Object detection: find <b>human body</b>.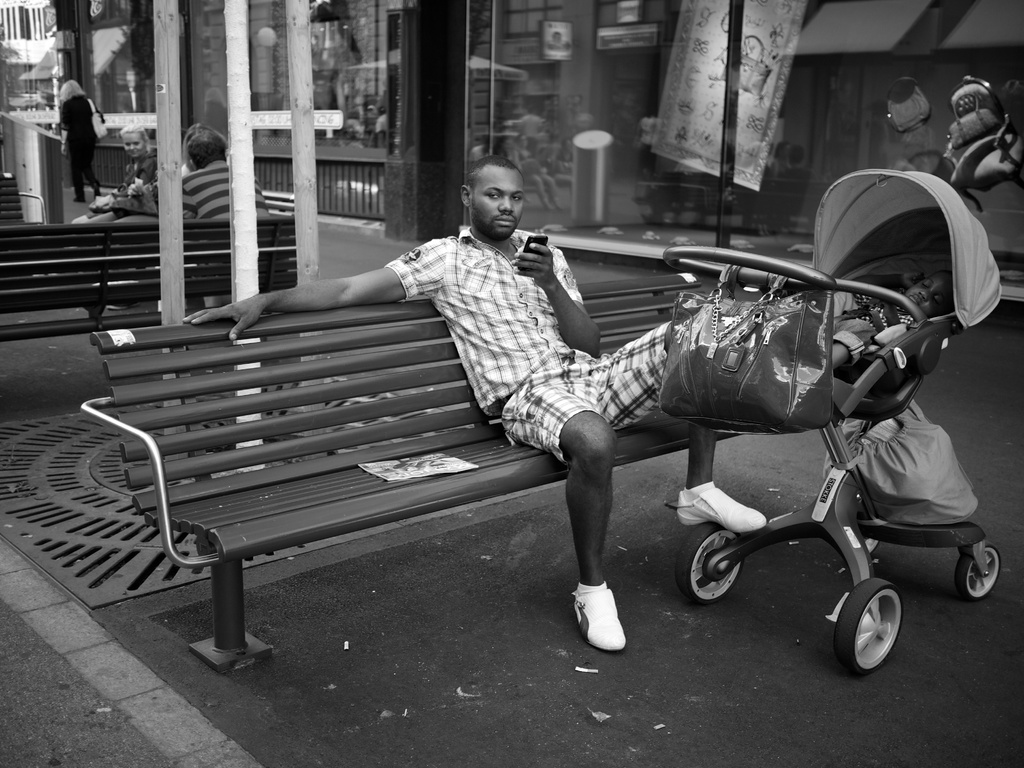
crop(65, 94, 97, 204).
